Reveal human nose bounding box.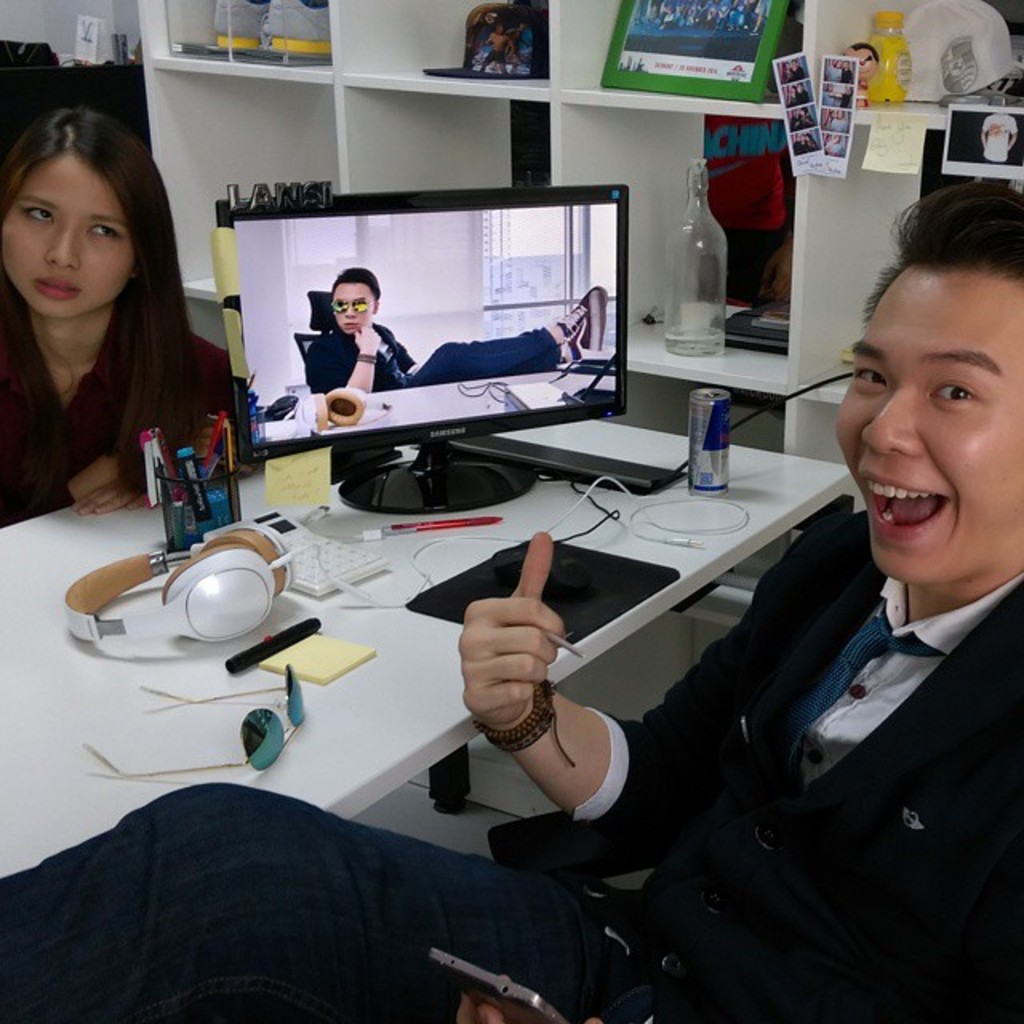
Revealed: 46/222/80/272.
